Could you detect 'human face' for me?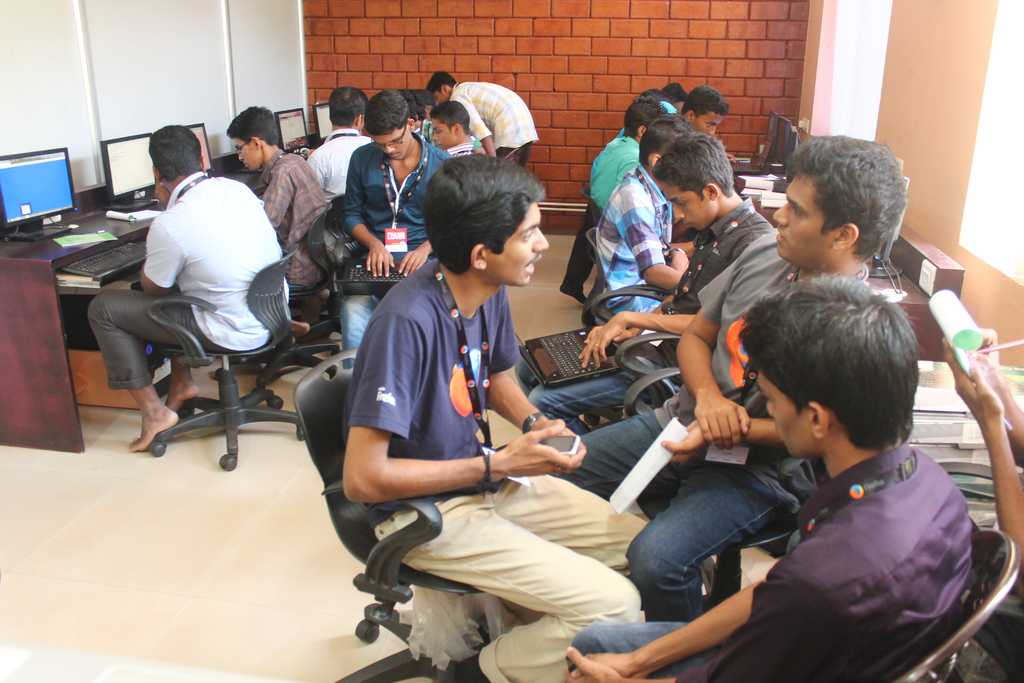
Detection result: [x1=698, y1=110, x2=721, y2=131].
